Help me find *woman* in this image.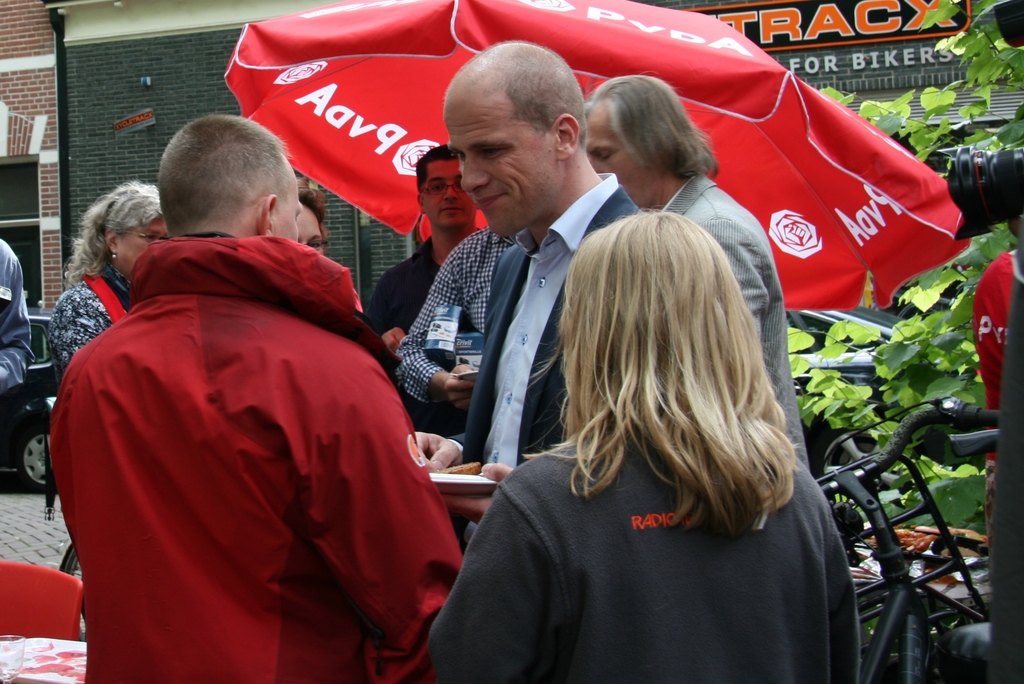
Found it: BBox(40, 179, 170, 387).
